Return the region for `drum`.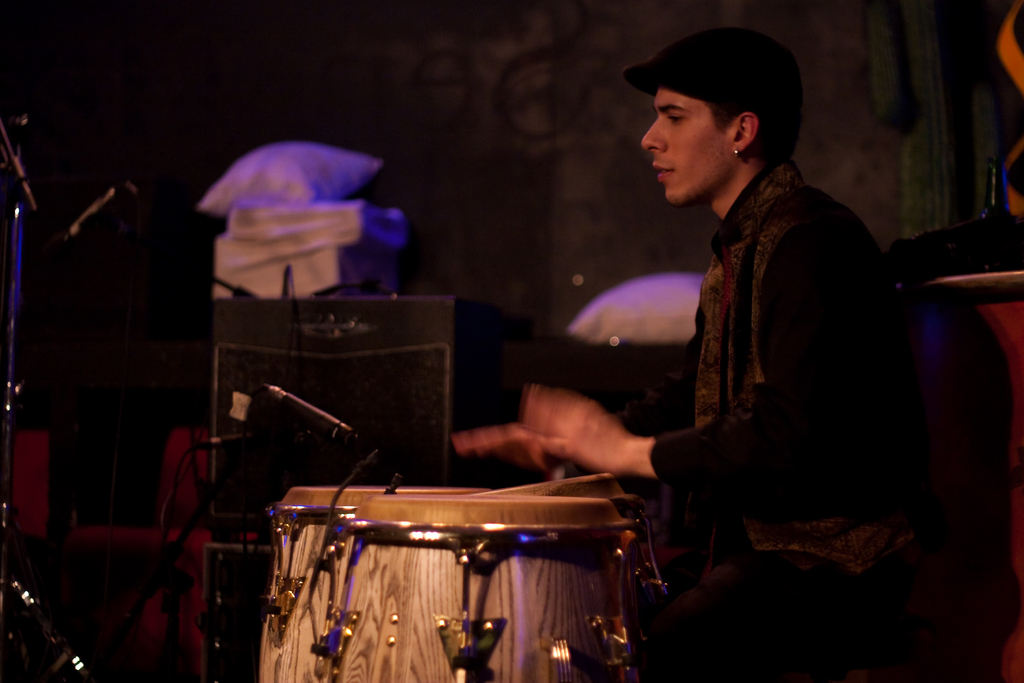
crop(307, 494, 637, 682).
